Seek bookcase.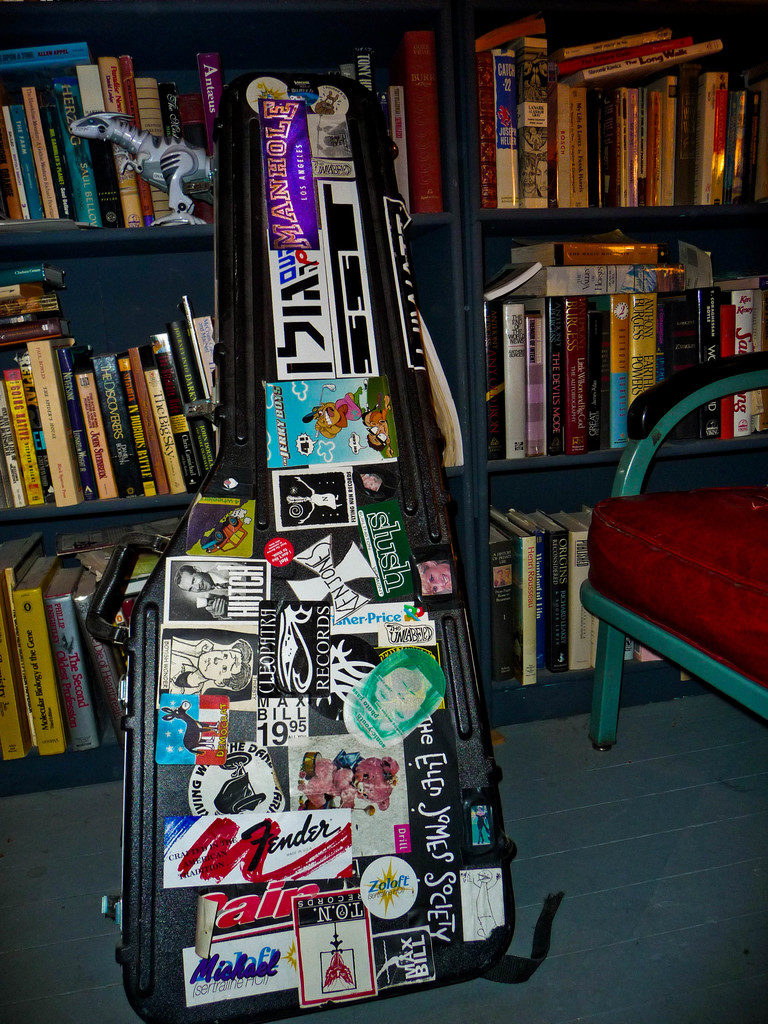
(0,0,487,804).
